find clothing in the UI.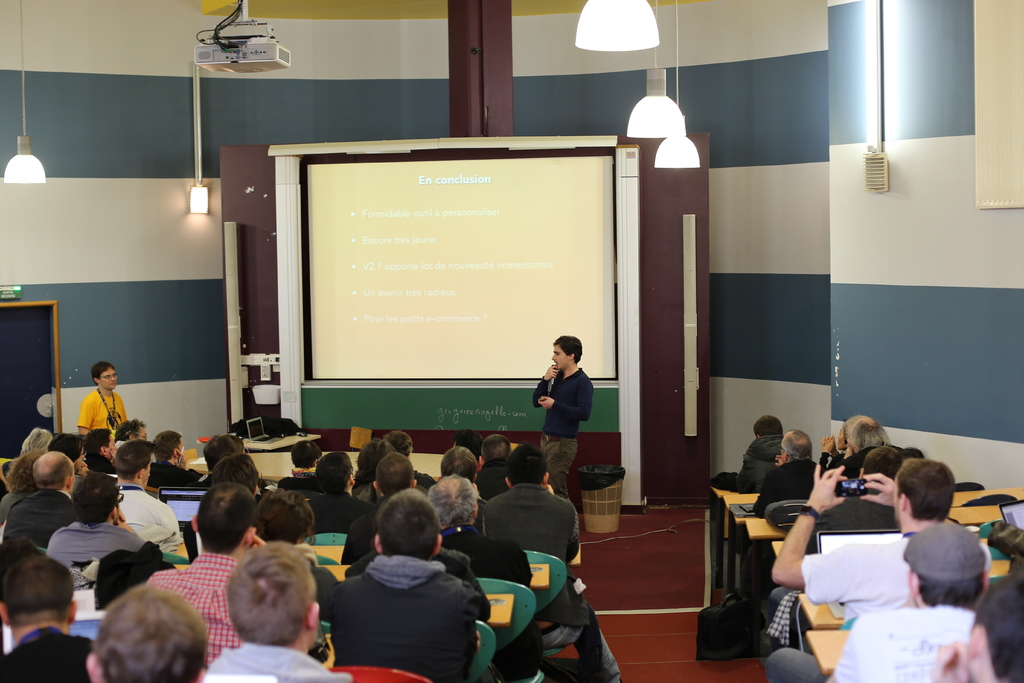
UI element at pyautogui.locateOnScreen(730, 454, 814, 564).
